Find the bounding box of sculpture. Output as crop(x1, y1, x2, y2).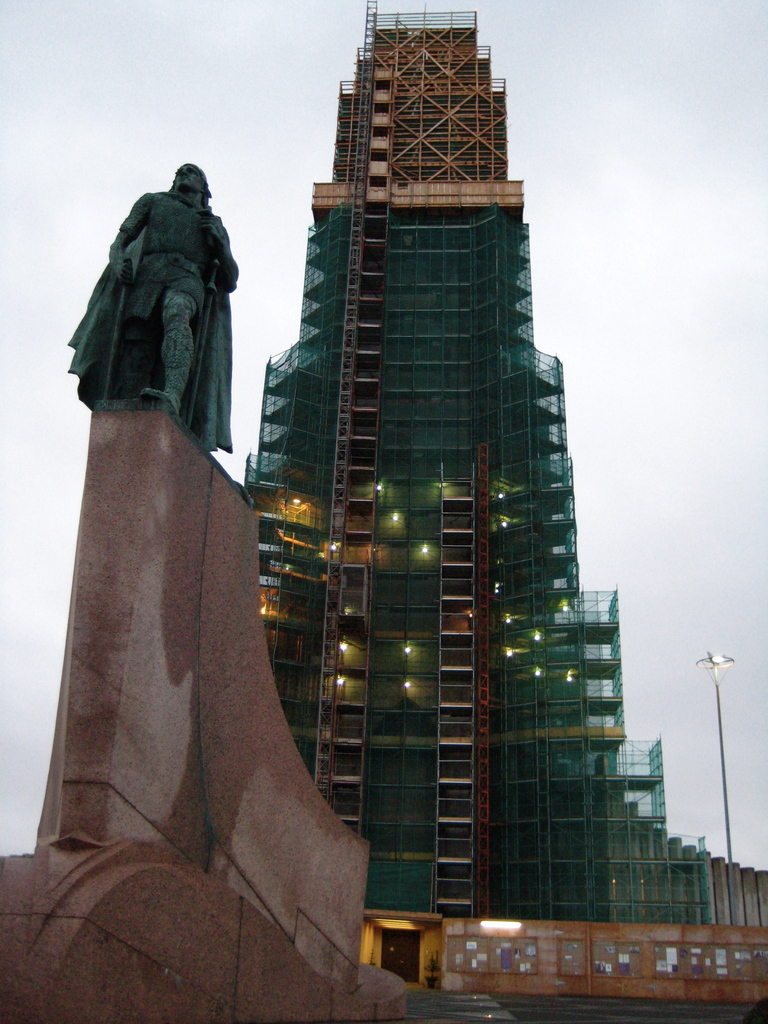
crop(65, 154, 246, 465).
